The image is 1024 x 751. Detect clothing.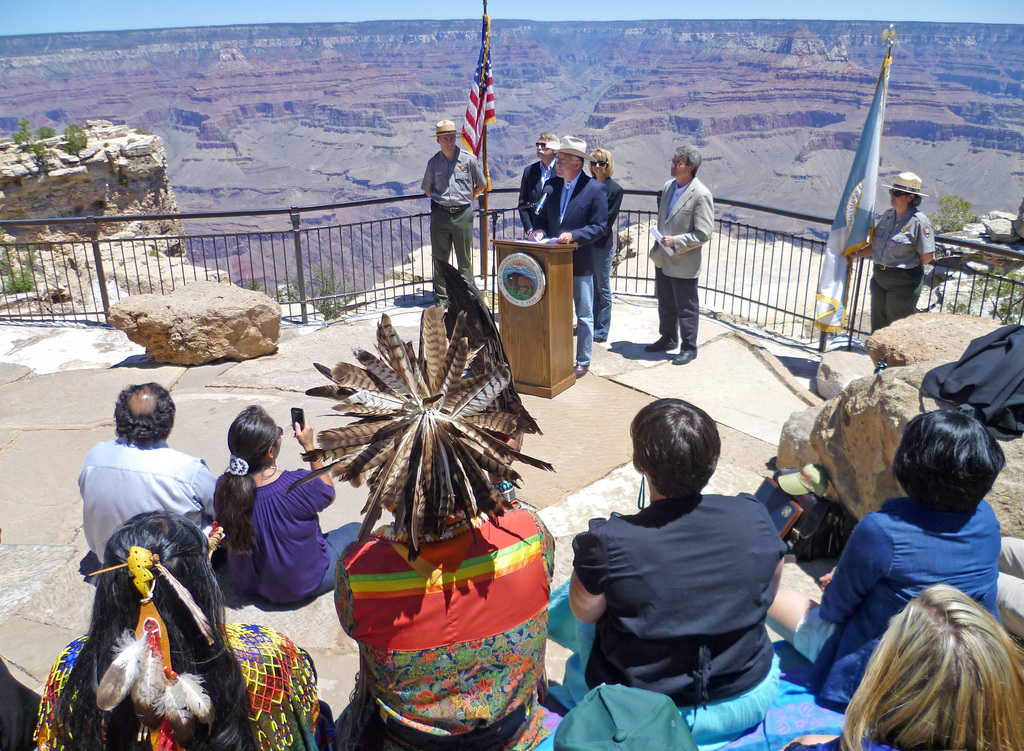
Detection: box=[419, 149, 484, 307].
